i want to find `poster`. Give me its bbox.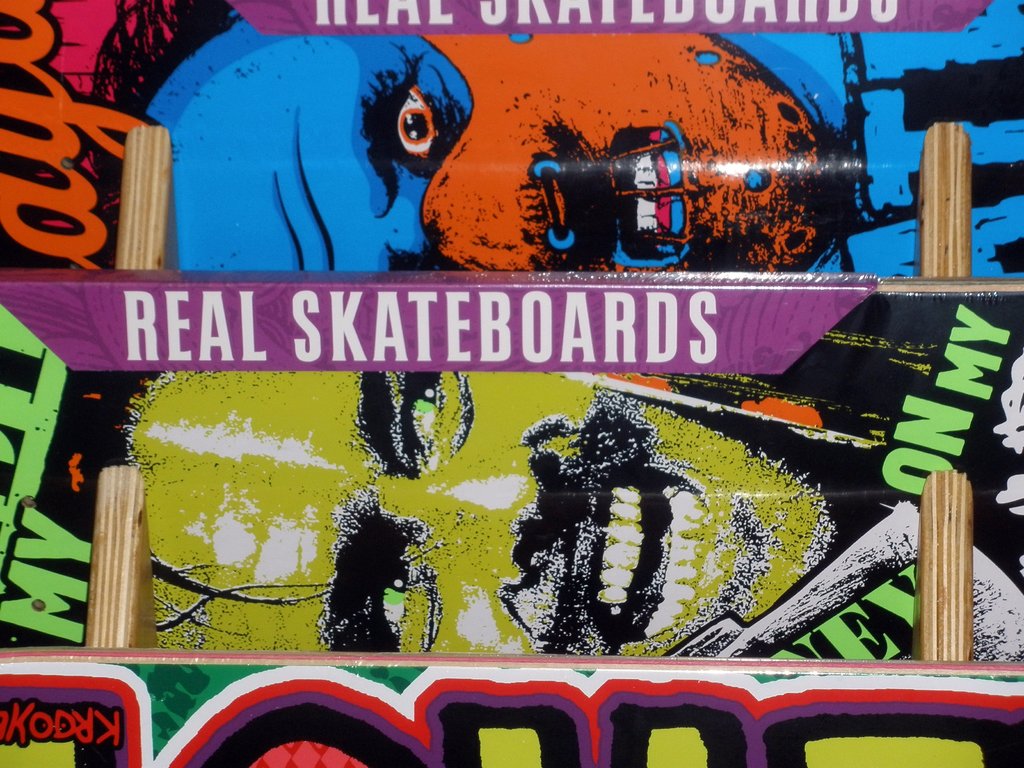
0, 0, 1023, 767.
